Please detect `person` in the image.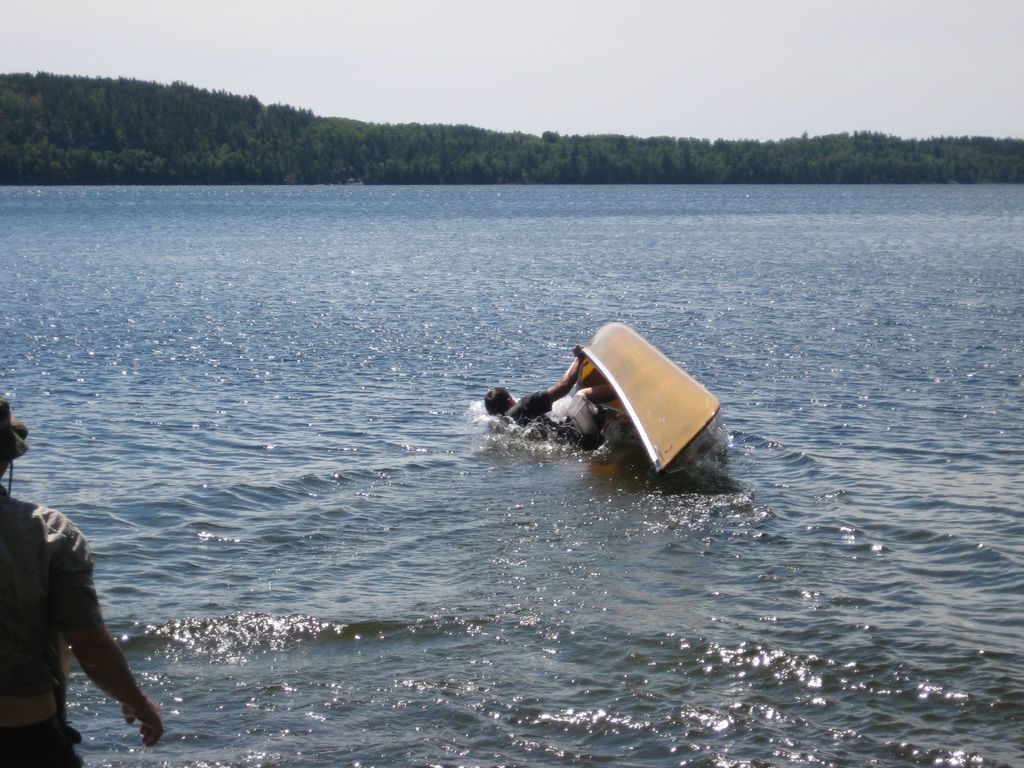
0:395:162:767.
